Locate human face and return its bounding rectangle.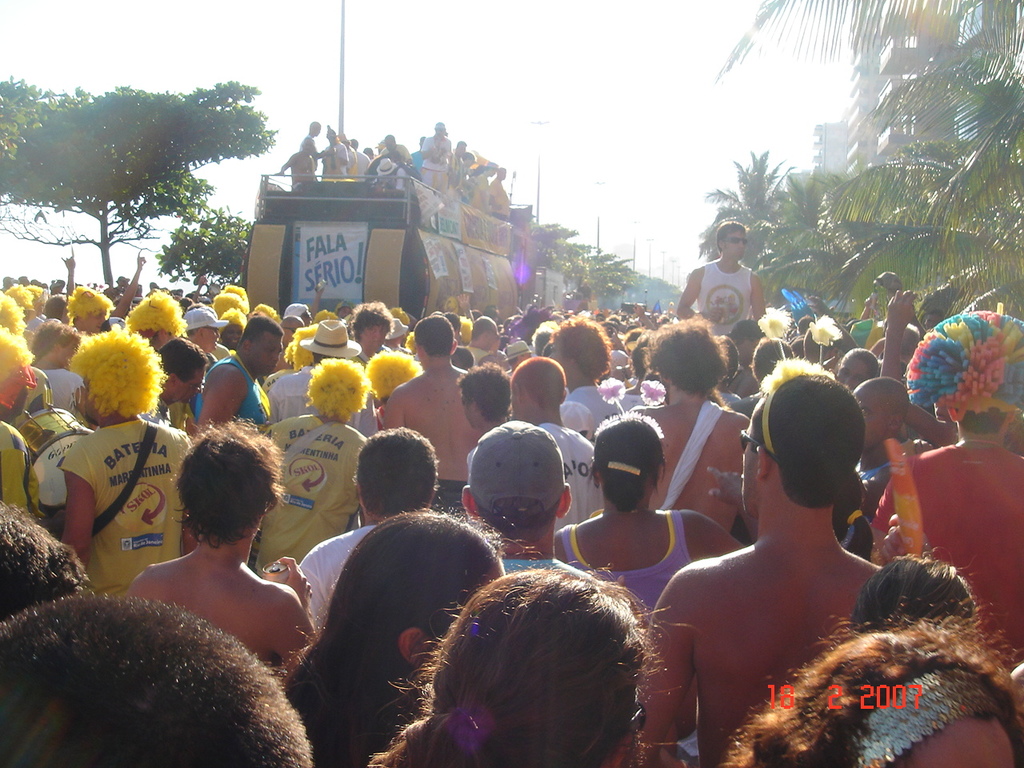
bbox=(84, 310, 107, 331).
